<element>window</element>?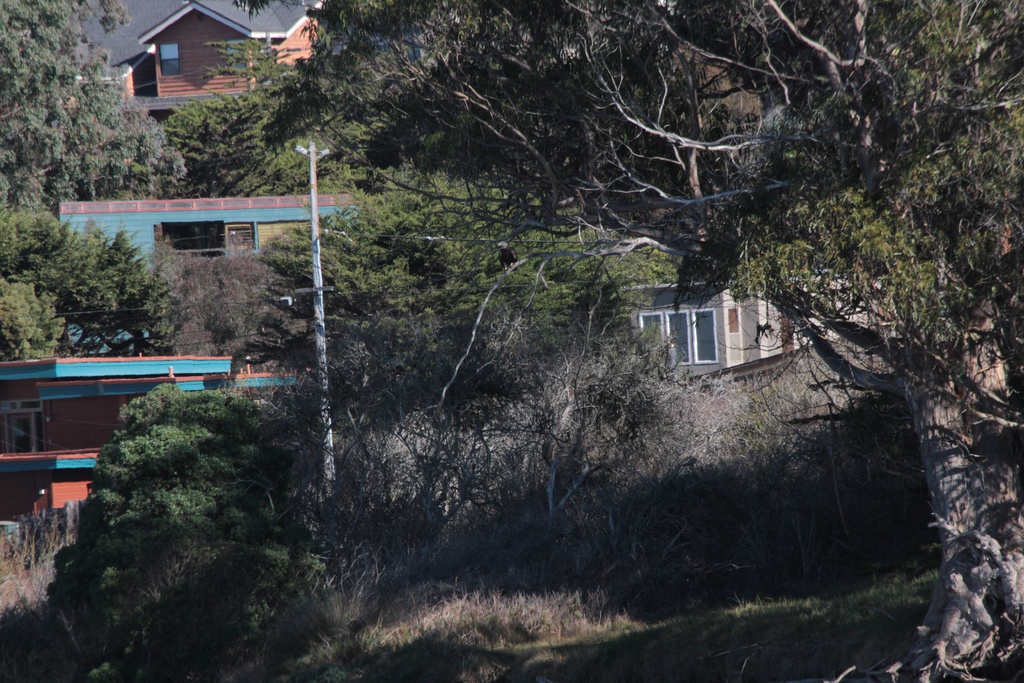
bbox=(649, 308, 715, 363)
